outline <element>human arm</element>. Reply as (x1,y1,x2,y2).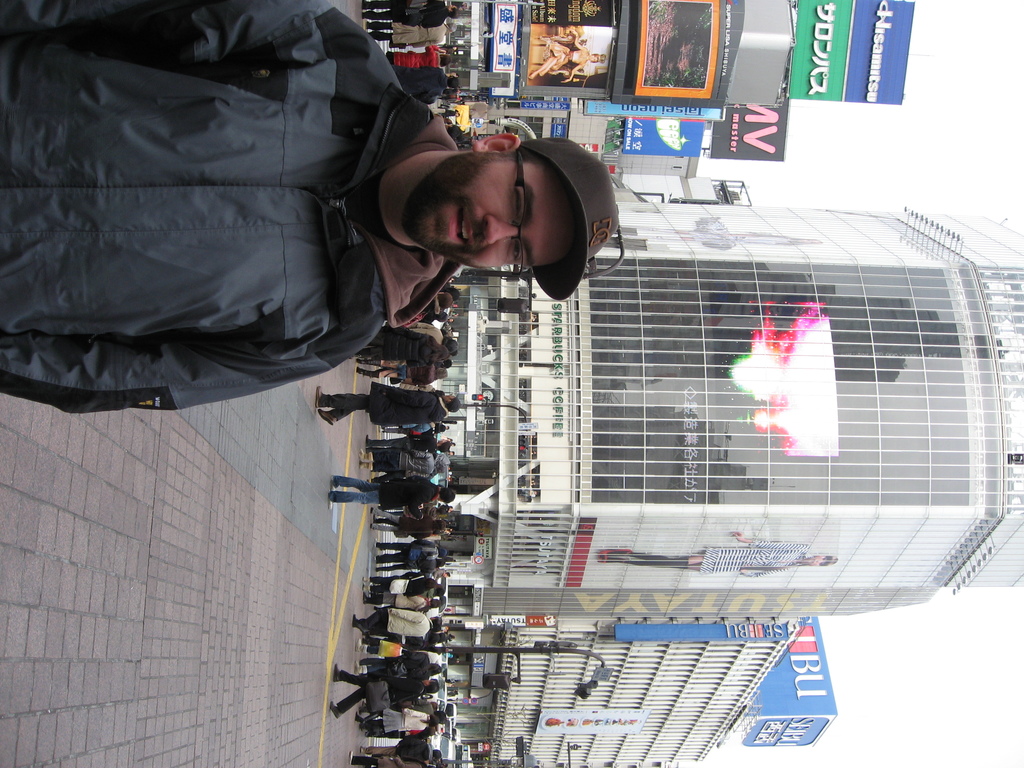
(0,304,382,424).
